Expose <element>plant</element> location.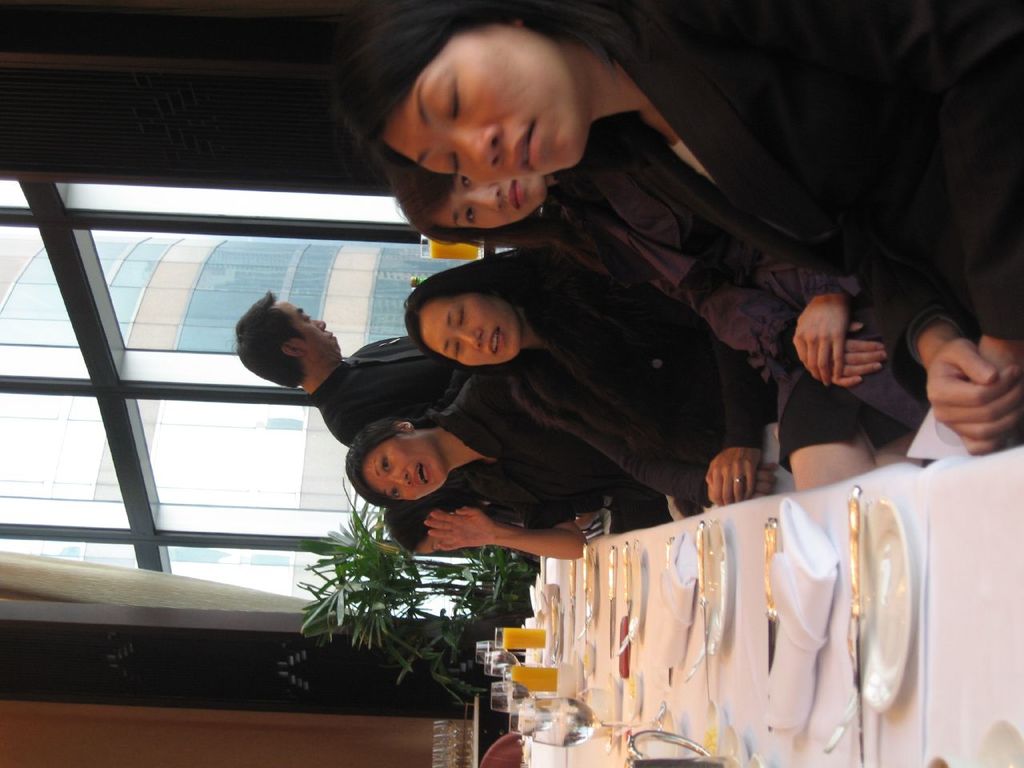
Exposed at 297:476:549:706.
